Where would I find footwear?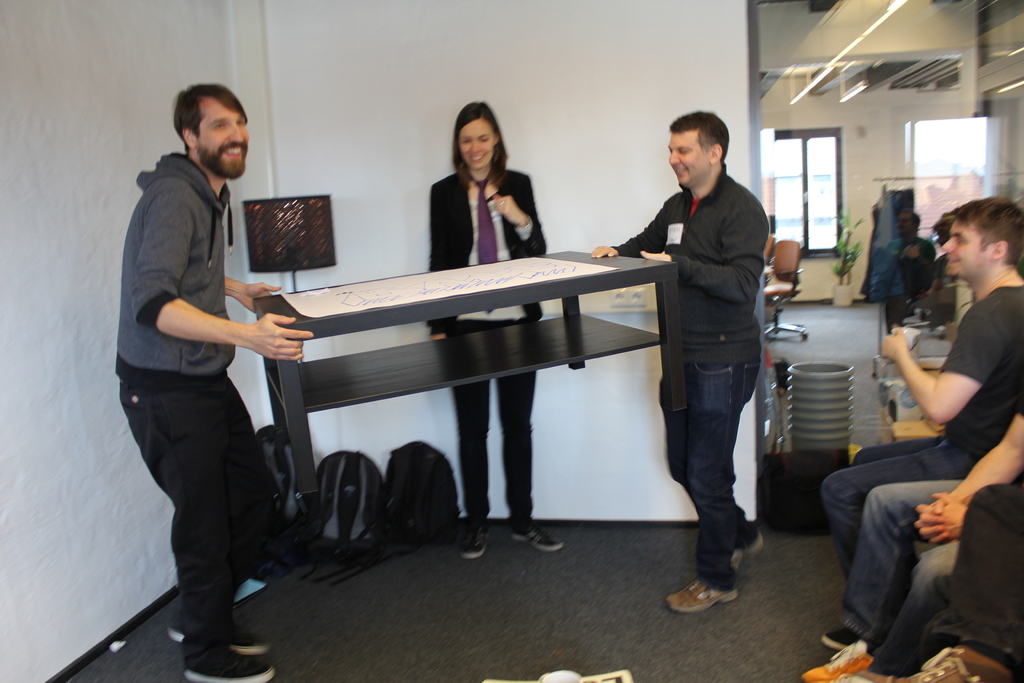
At (661, 580, 740, 614).
